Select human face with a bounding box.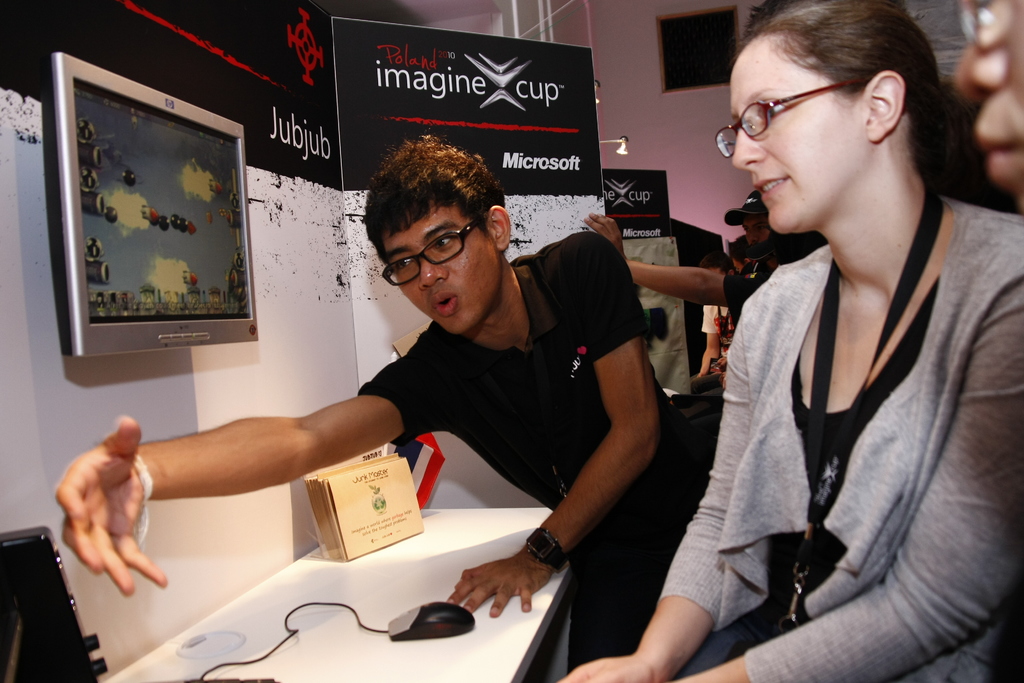
locate(732, 37, 869, 236).
